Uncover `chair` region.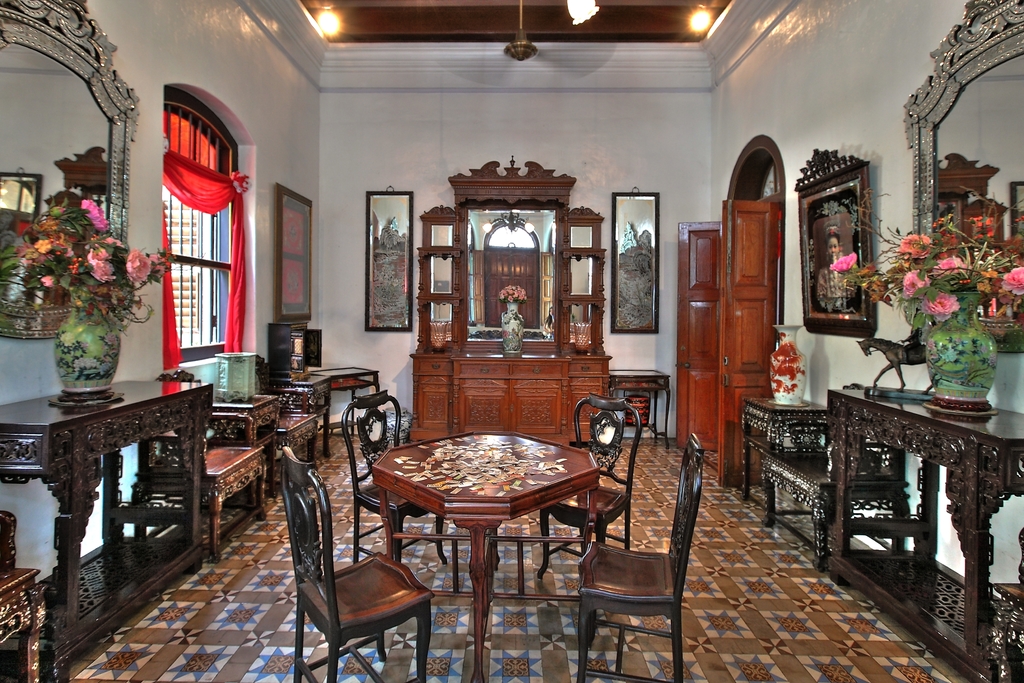
Uncovered: [275,442,433,682].
